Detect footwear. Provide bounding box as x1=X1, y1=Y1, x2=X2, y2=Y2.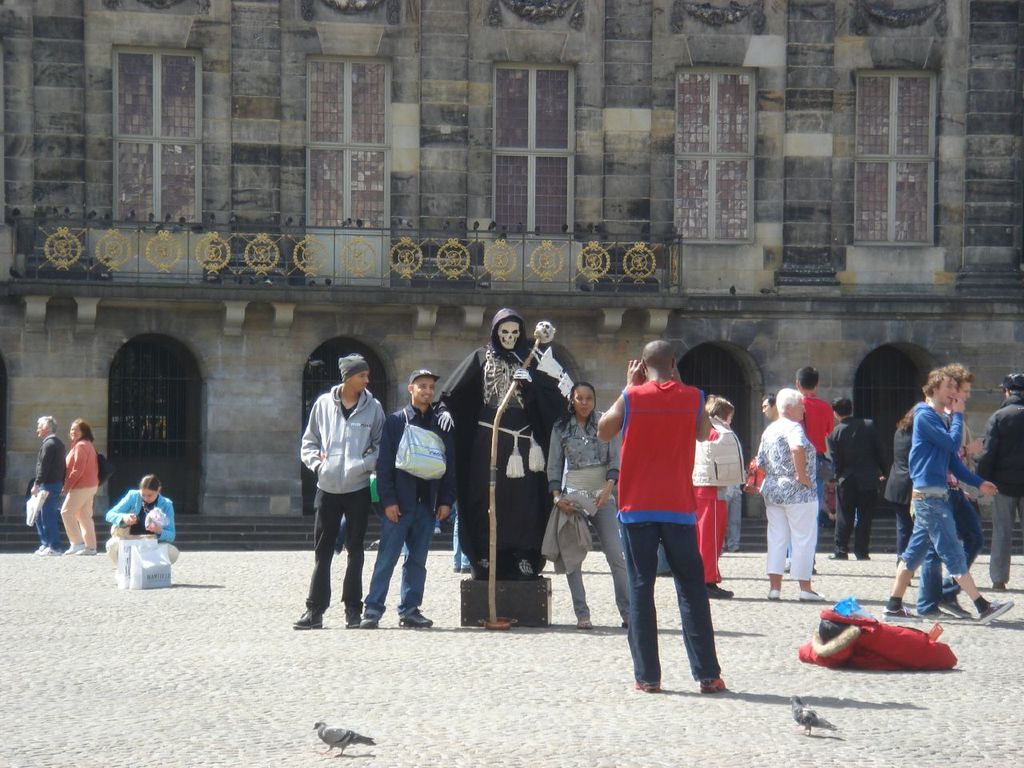
x1=922, y1=607, x2=955, y2=622.
